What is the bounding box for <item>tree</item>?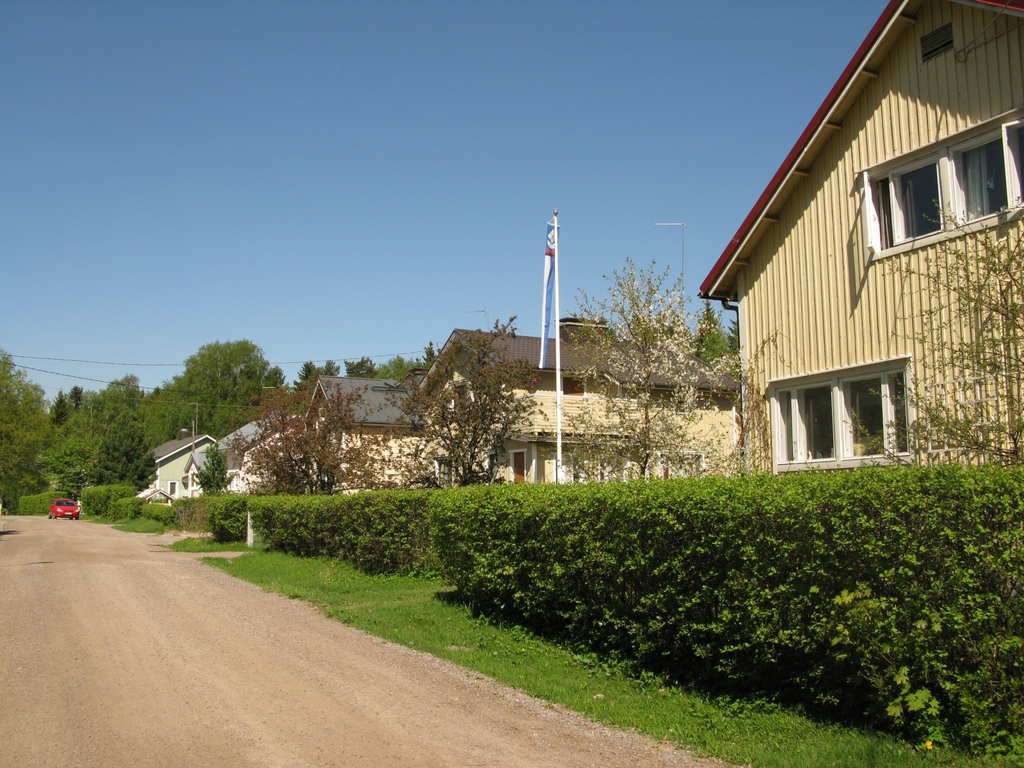
BBox(86, 379, 166, 489).
